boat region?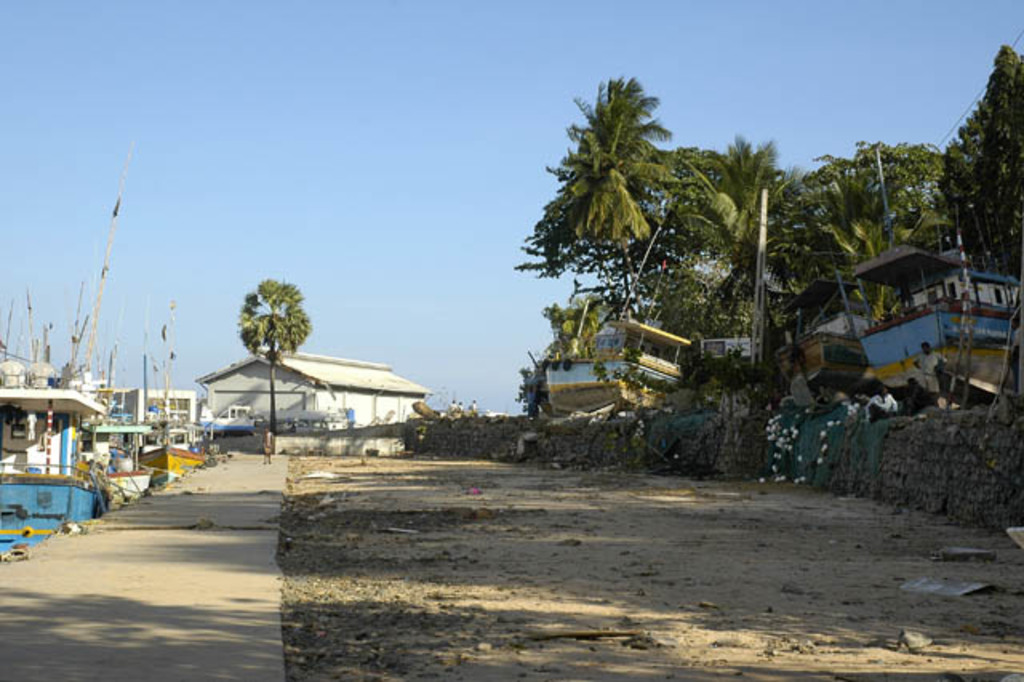
x1=0 y1=362 x2=104 y2=554
